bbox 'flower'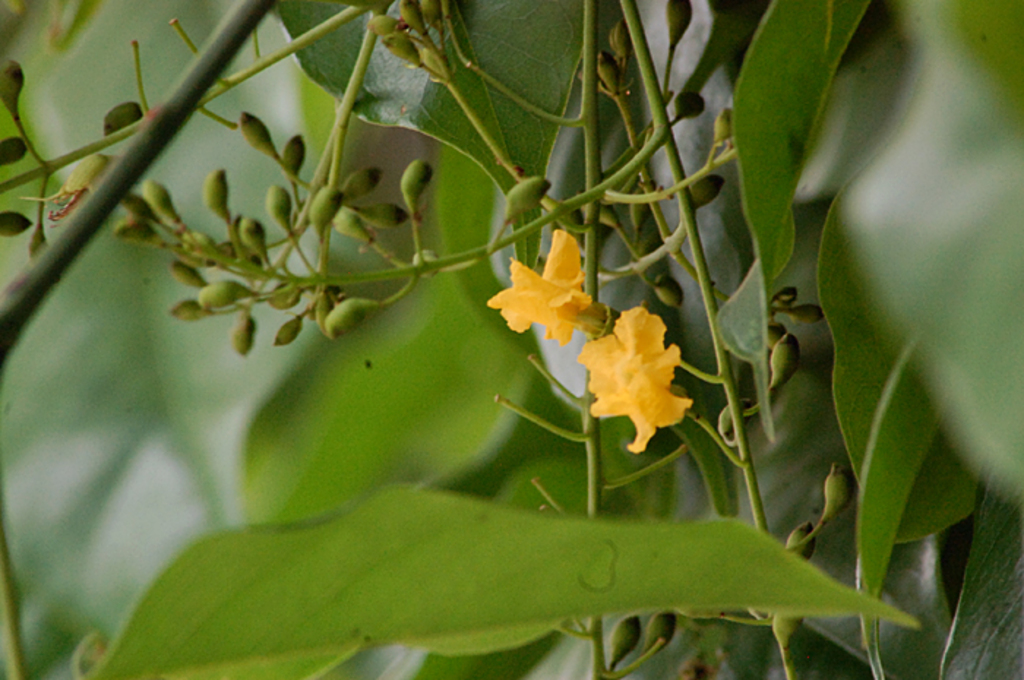
detection(639, 614, 686, 664)
